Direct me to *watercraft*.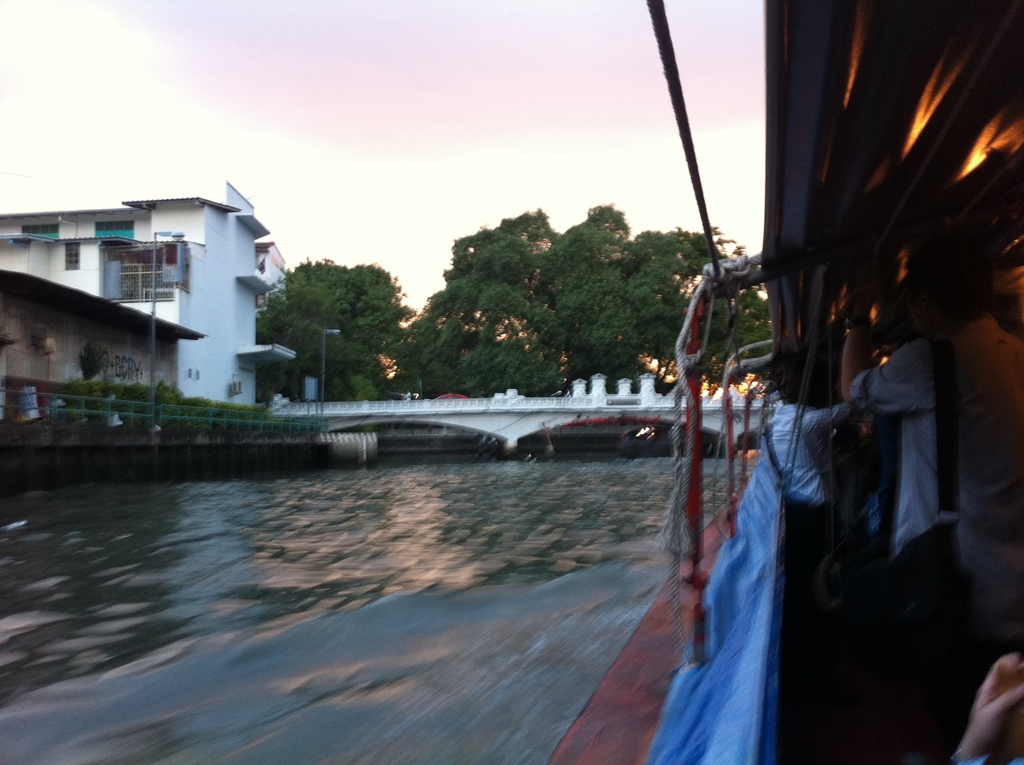
Direction: 550/2/1023/764.
